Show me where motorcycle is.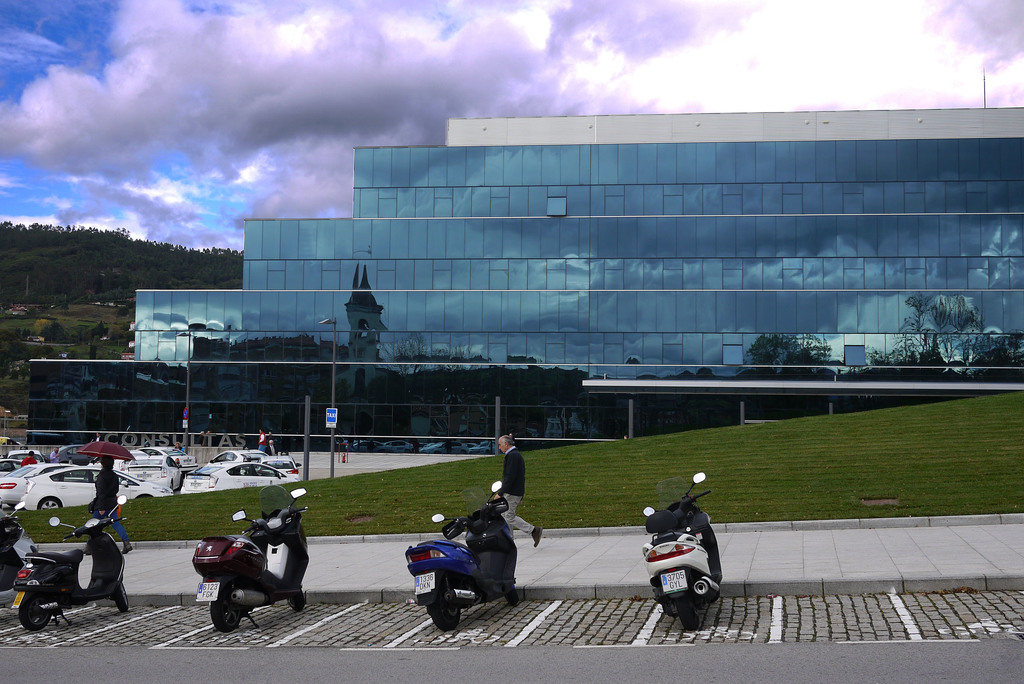
motorcycle is at 642 476 732 637.
